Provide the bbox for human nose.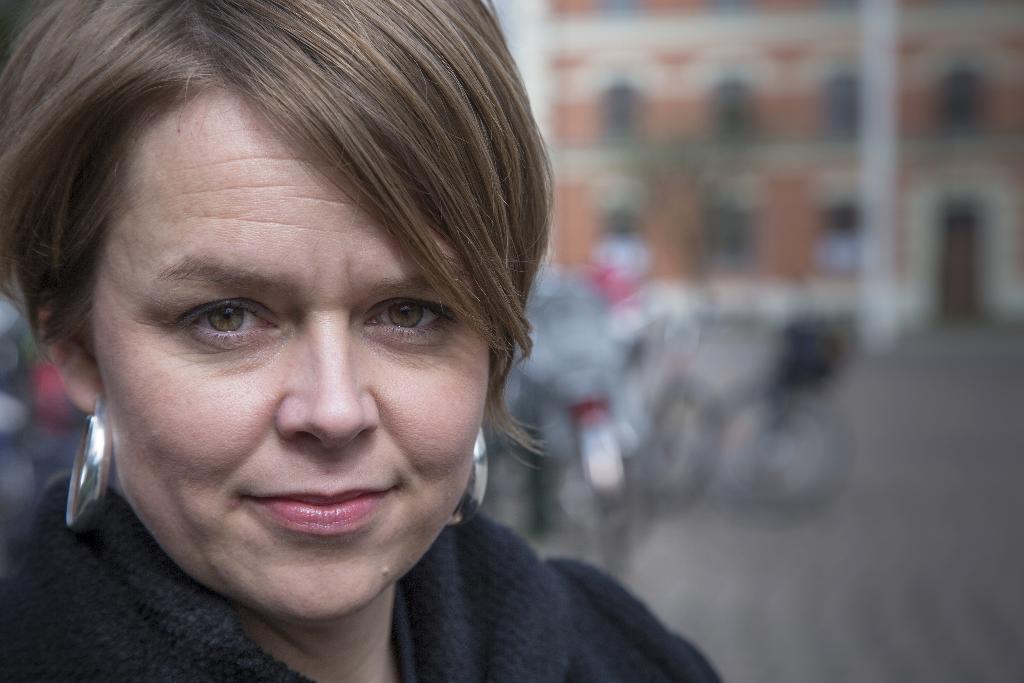
locate(276, 306, 381, 448).
